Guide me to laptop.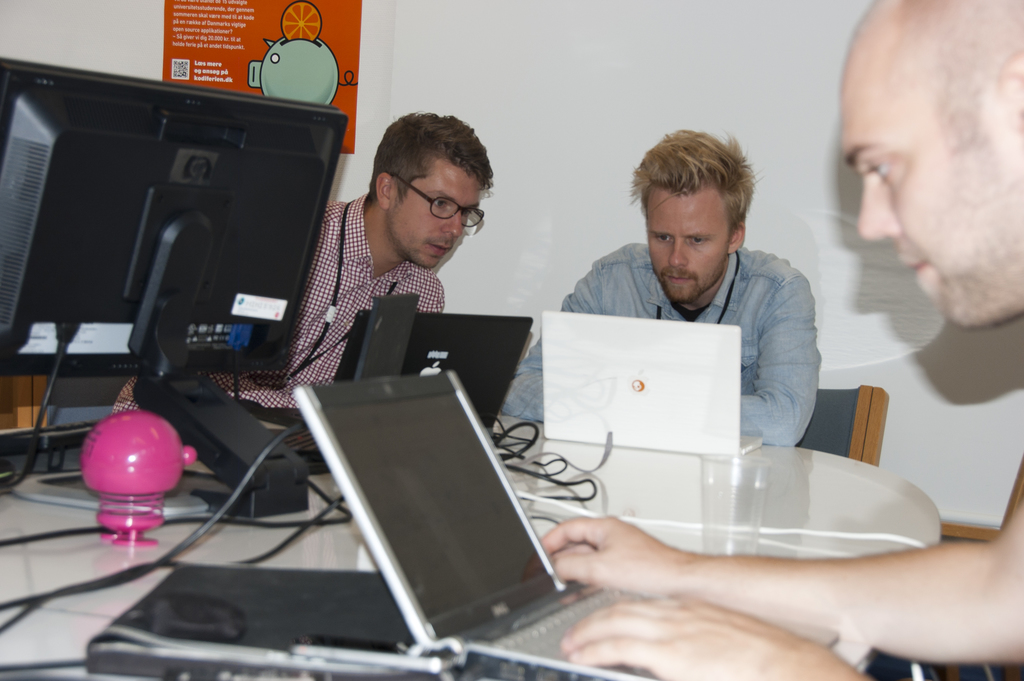
Guidance: <bbox>293, 372, 839, 680</bbox>.
